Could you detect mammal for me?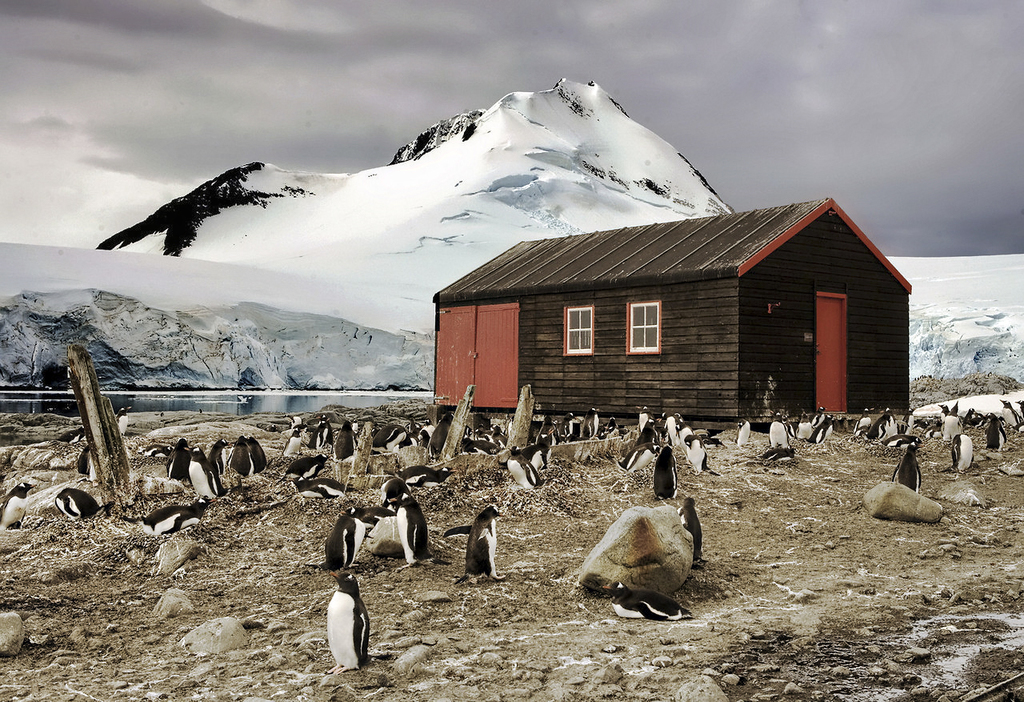
Detection result: 455/505/508/584.
